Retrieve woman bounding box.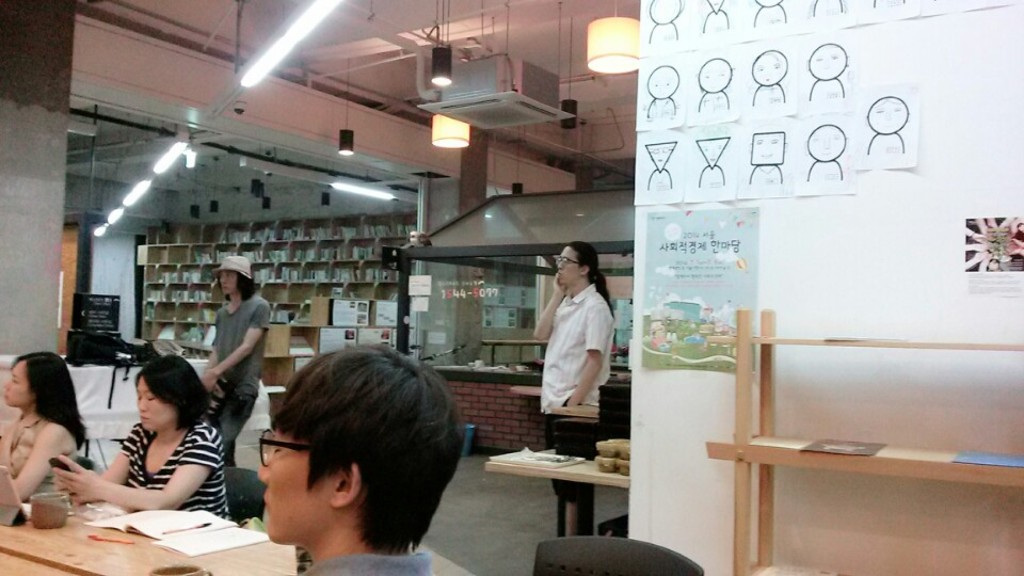
Bounding box: bbox(0, 347, 85, 498).
